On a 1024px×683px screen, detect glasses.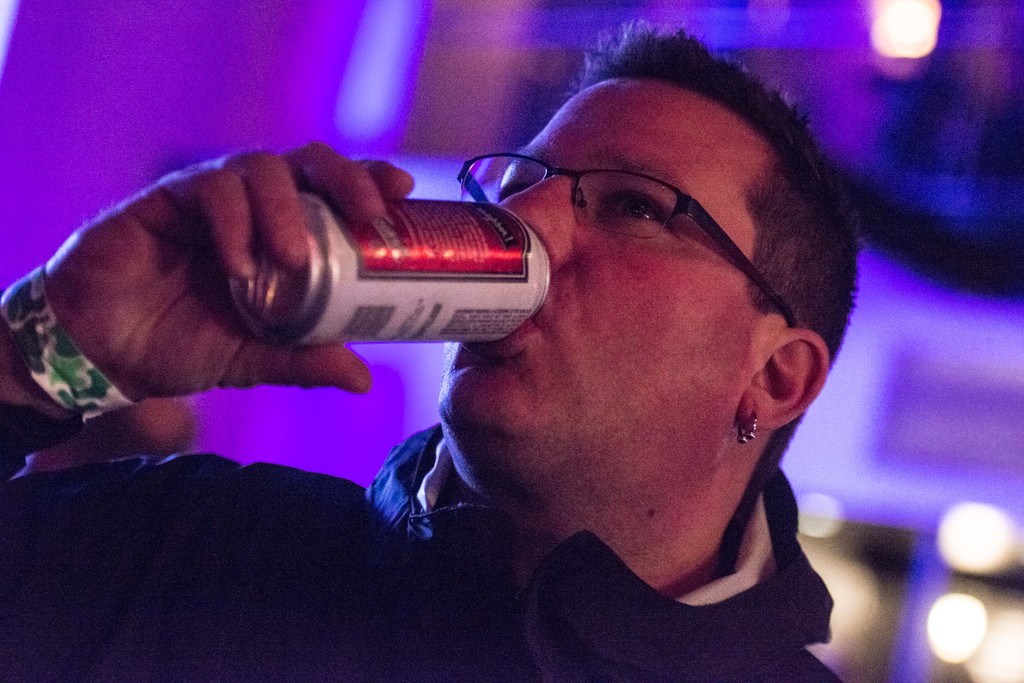
bbox=(474, 149, 853, 332).
